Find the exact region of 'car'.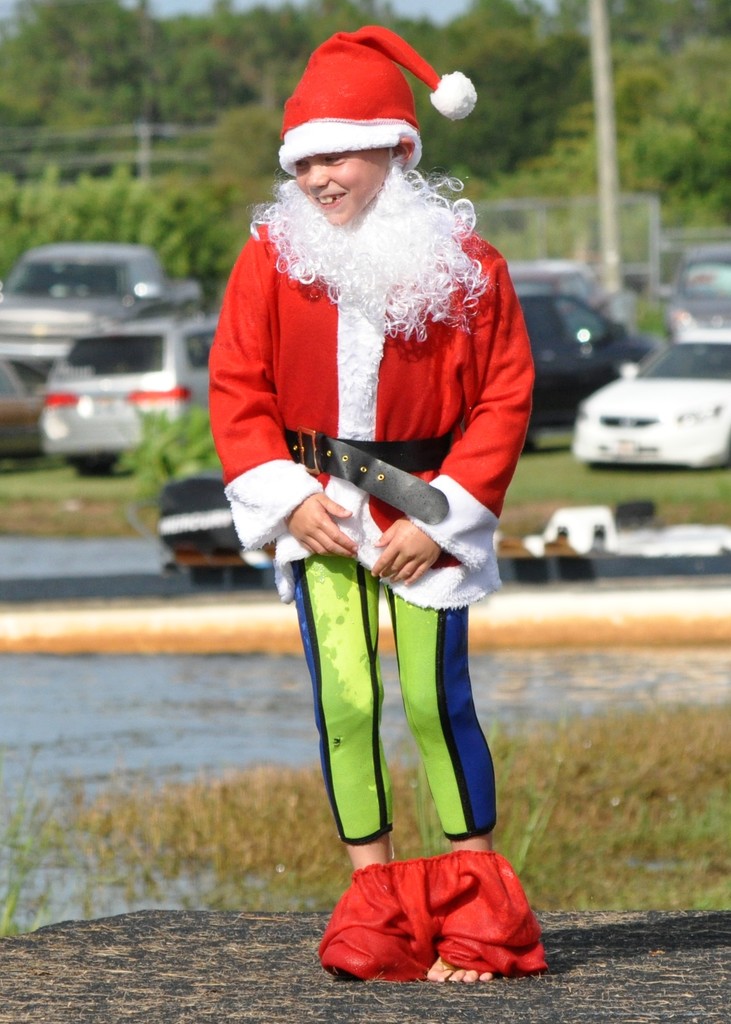
Exact region: select_region(40, 316, 219, 474).
